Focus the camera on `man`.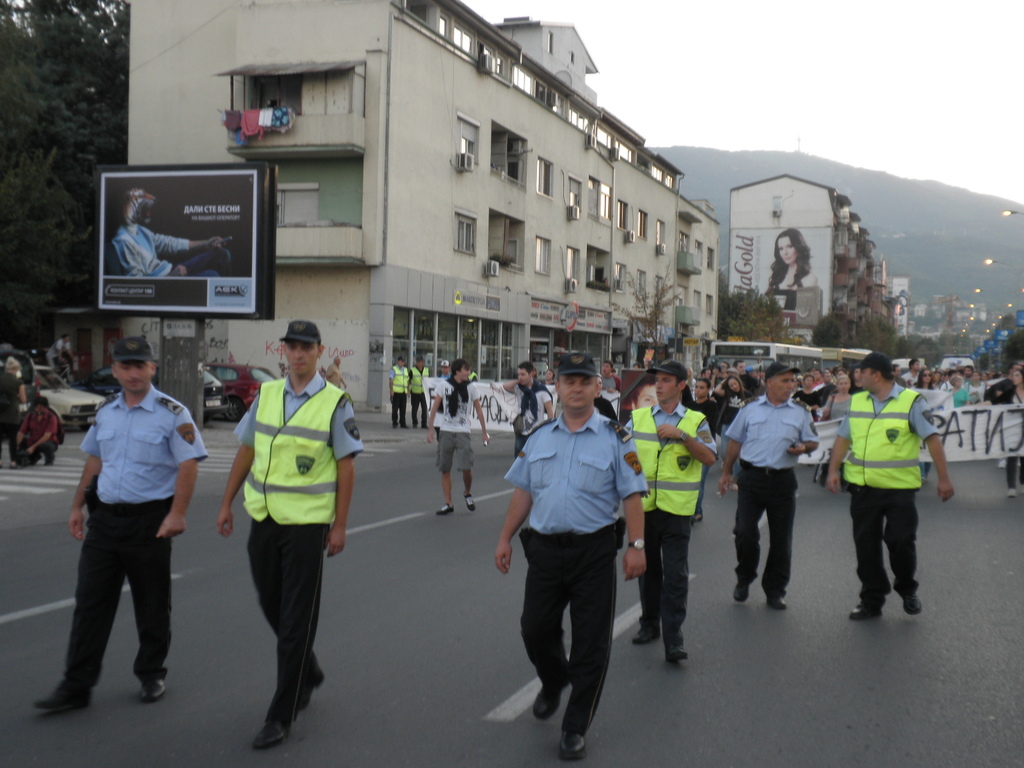
Focus region: <box>620,358,718,662</box>.
